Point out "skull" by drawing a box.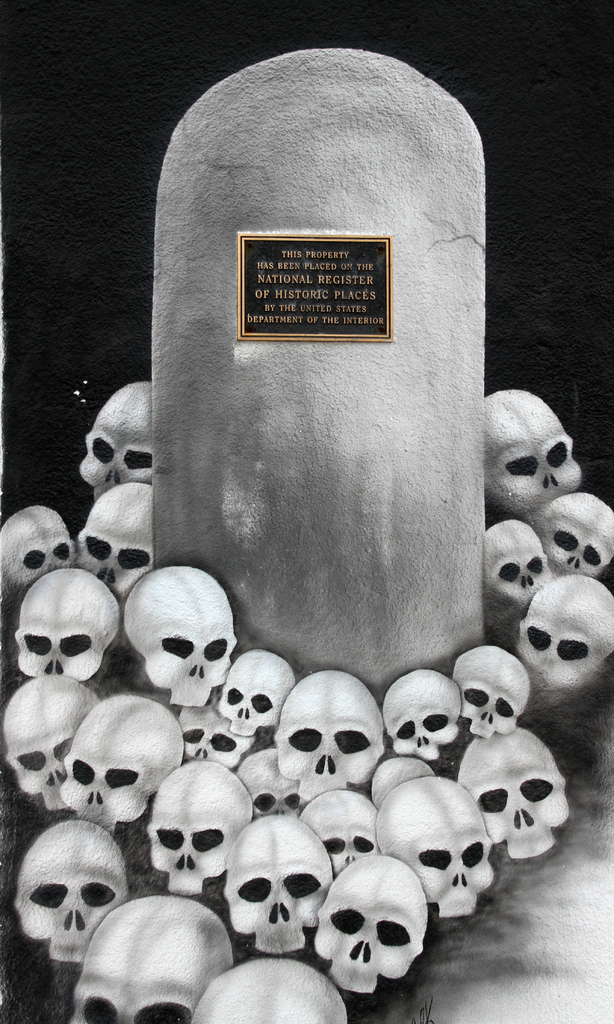
select_region(168, 701, 246, 774).
